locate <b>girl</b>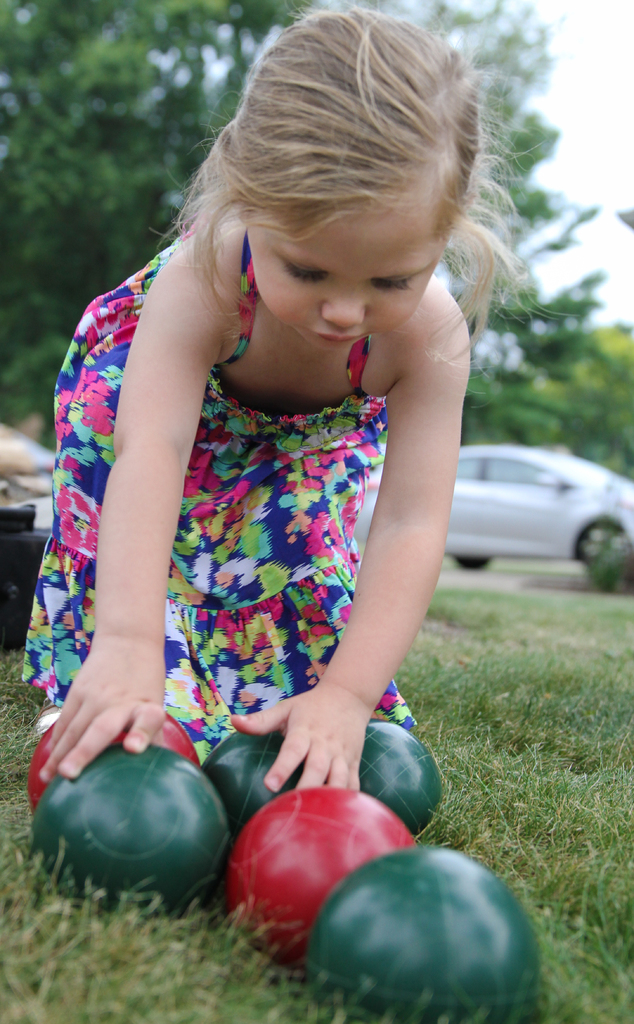
select_region(19, 0, 572, 788)
